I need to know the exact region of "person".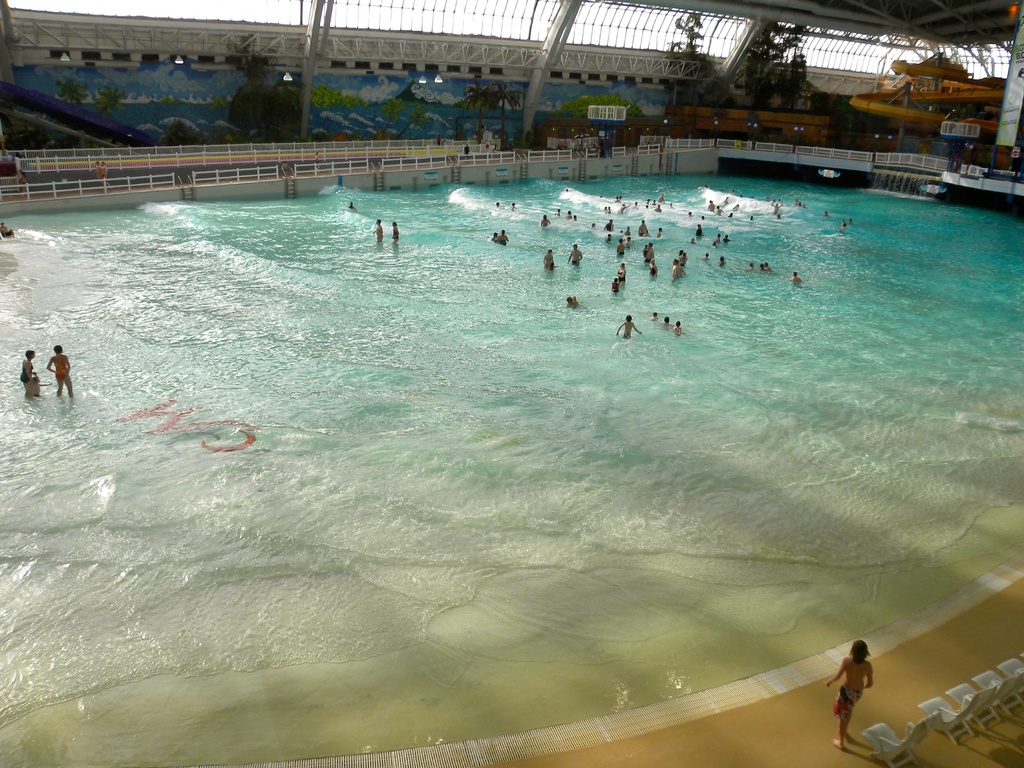
Region: [x1=19, y1=348, x2=35, y2=397].
